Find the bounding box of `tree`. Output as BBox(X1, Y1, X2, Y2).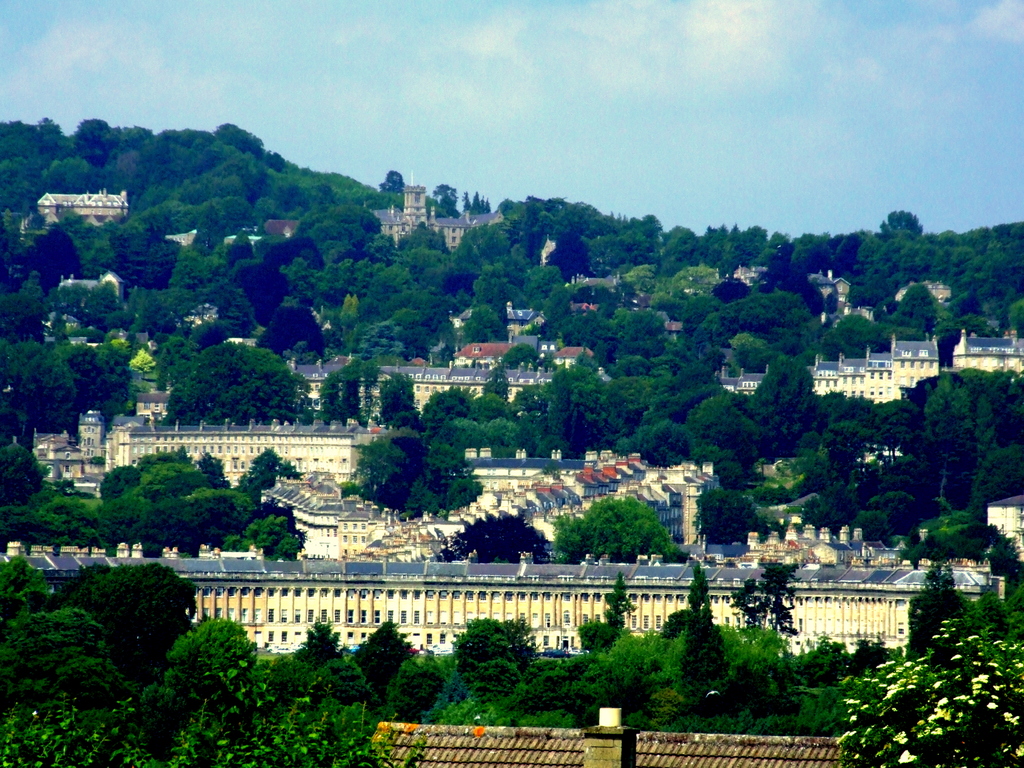
BBox(58, 543, 201, 676).
